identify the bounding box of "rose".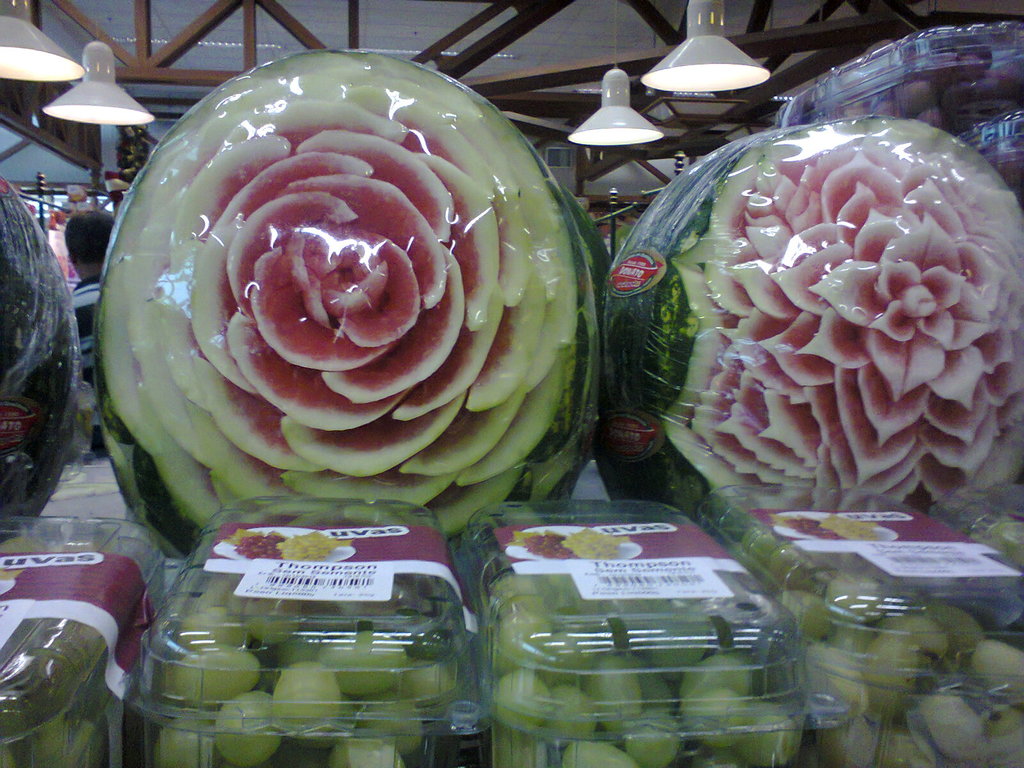
l=101, t=48, r=582, b=540.
